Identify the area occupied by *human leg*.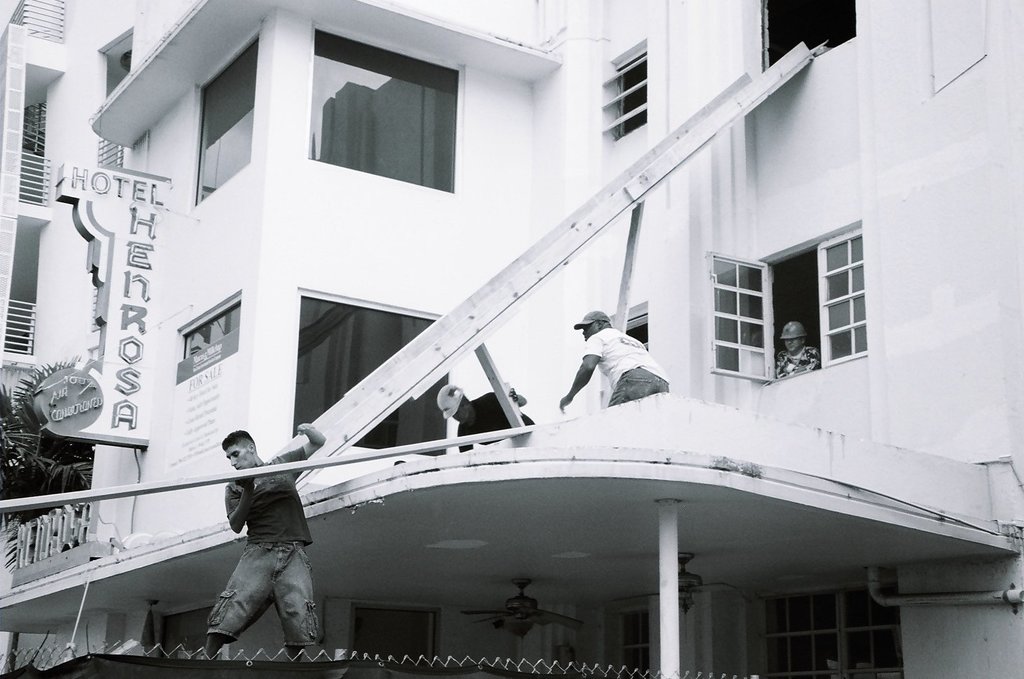
Area: {"x1": 271, "y1": 540, "x2": 324, "y2": 653}.
